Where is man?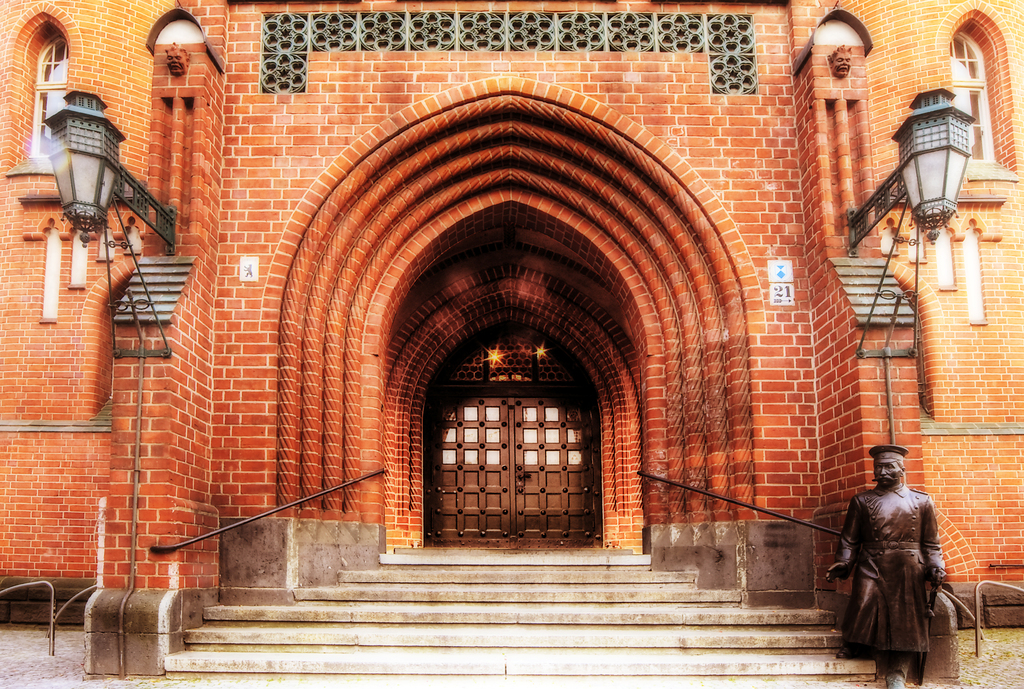
select_region(824, 443, 948, 682).
